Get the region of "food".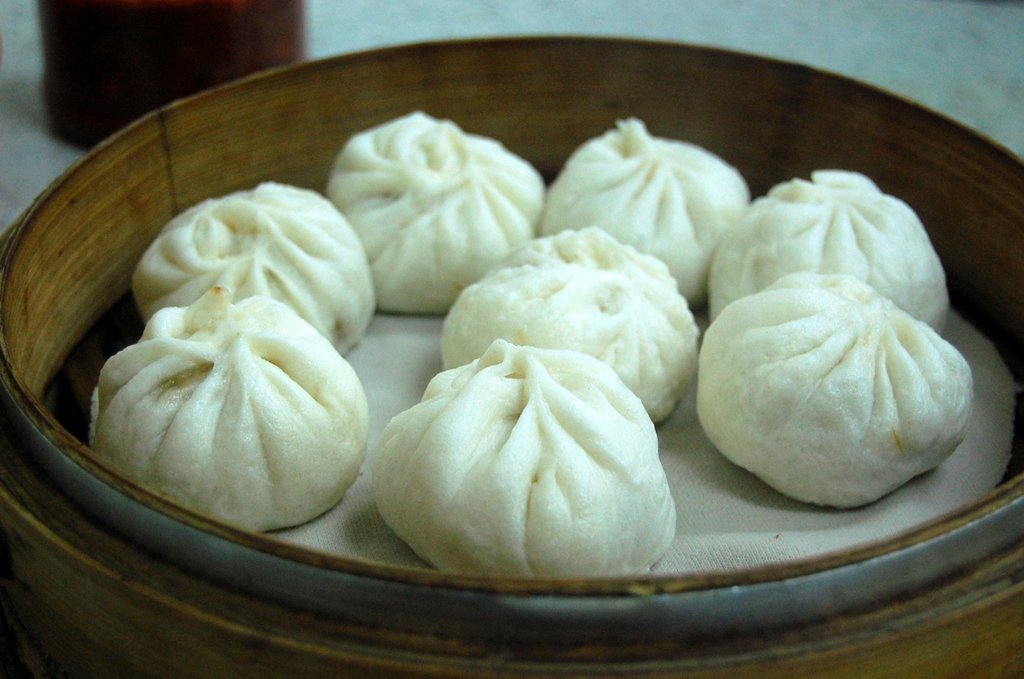
(left=687, top=272, right=979, bottom=507).
